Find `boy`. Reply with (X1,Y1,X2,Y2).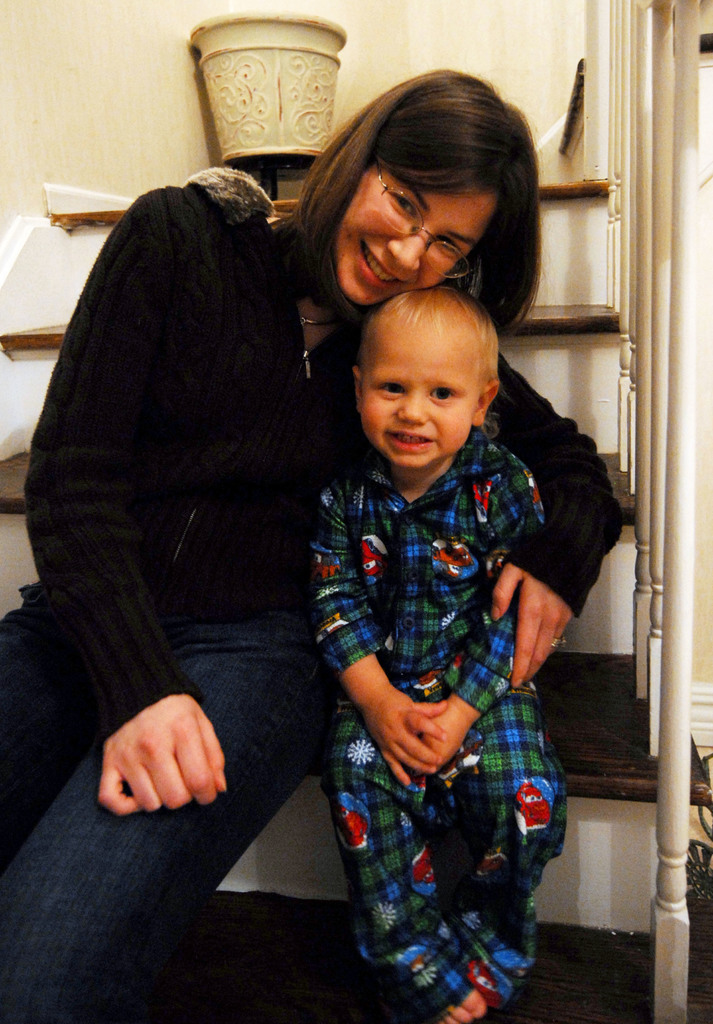
(305,287,566,1023).
